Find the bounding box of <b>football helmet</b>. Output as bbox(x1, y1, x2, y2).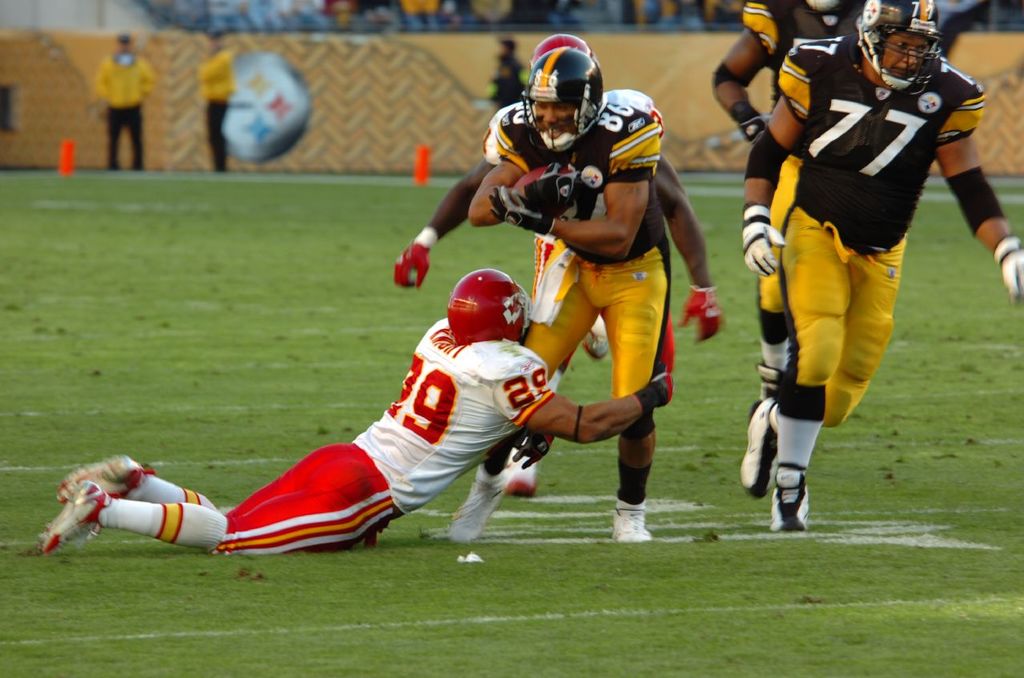
bbox(448, 271, 531, 352).
